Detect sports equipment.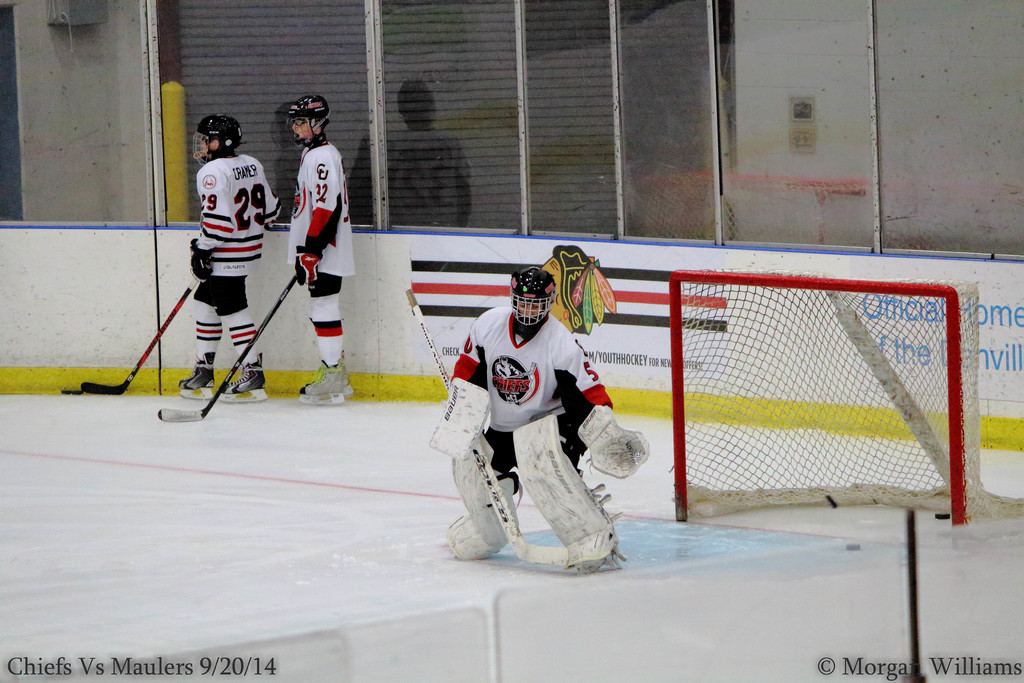
Detected at left=342, top=375, right=358, bottom=399.
